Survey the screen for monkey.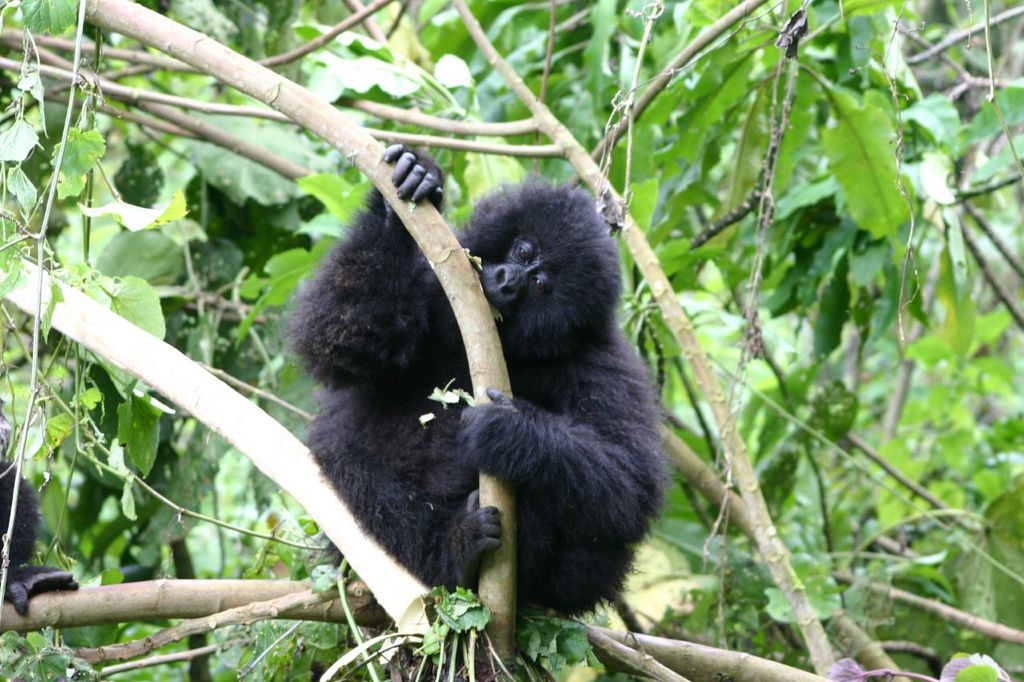
Survey found: 286, 143, 671, 620.
